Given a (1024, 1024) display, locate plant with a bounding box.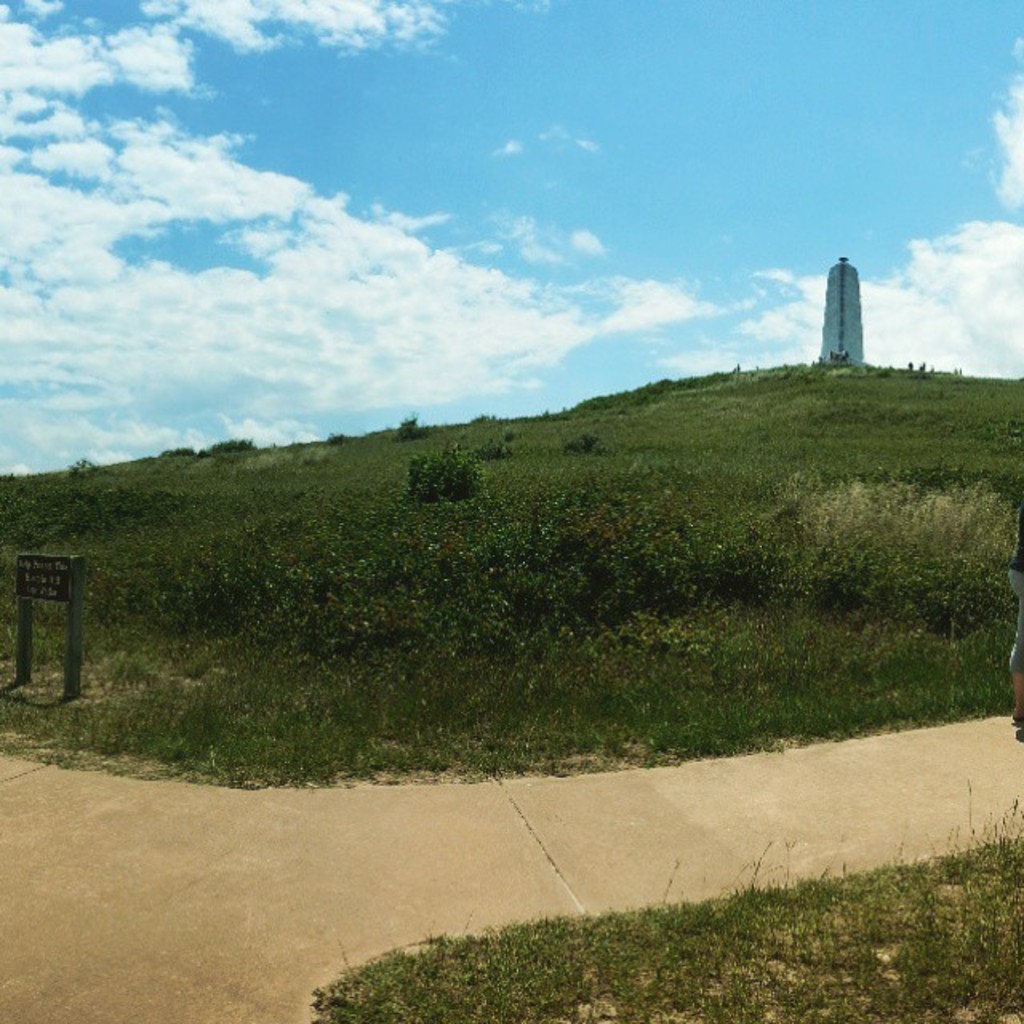
Located: bbox=(394, 406, 434, 456).
